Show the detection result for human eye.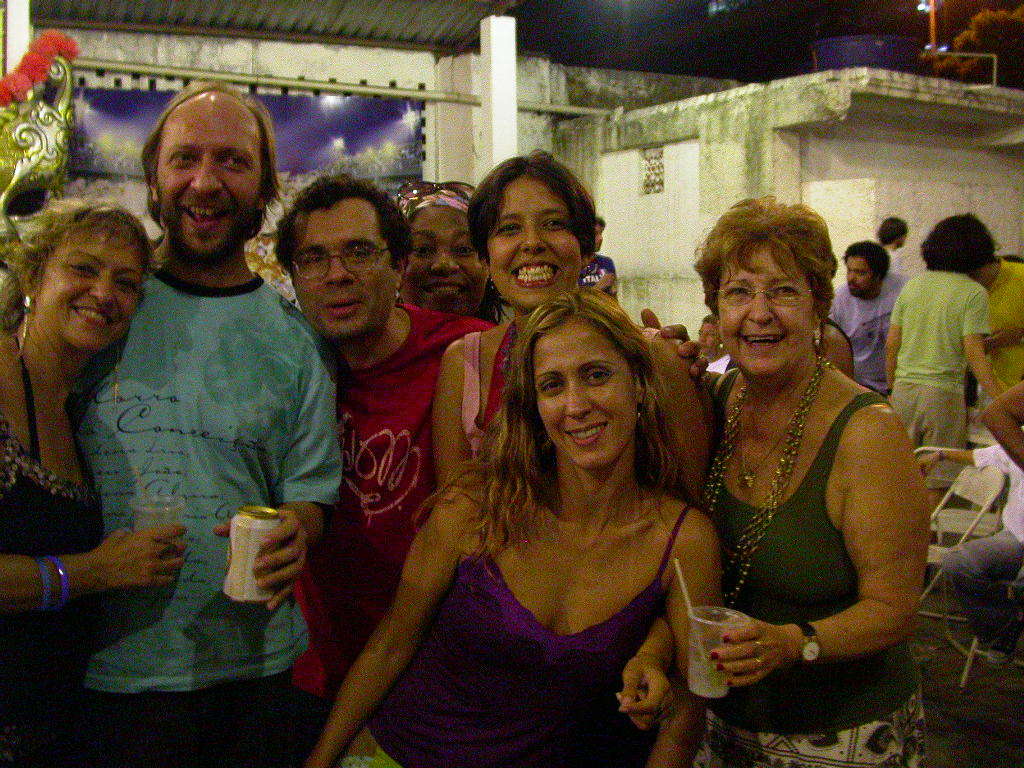
541/216/564/229.
